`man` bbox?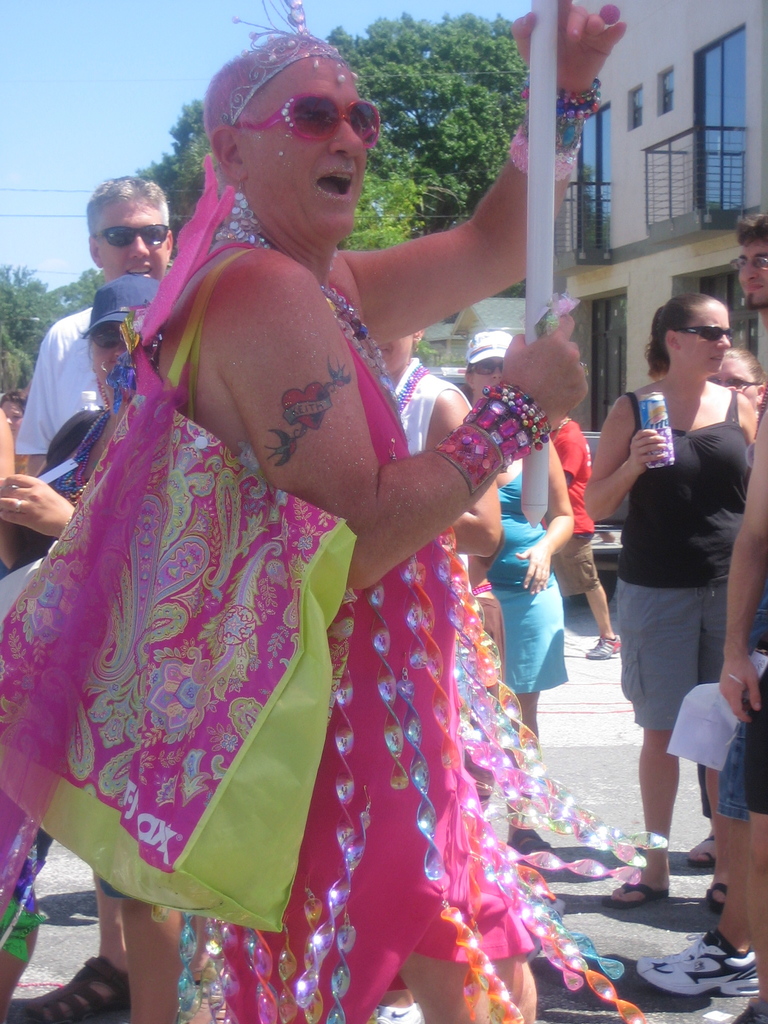
pyautogui.locateOnScreen(546, 413, 620, 659)
